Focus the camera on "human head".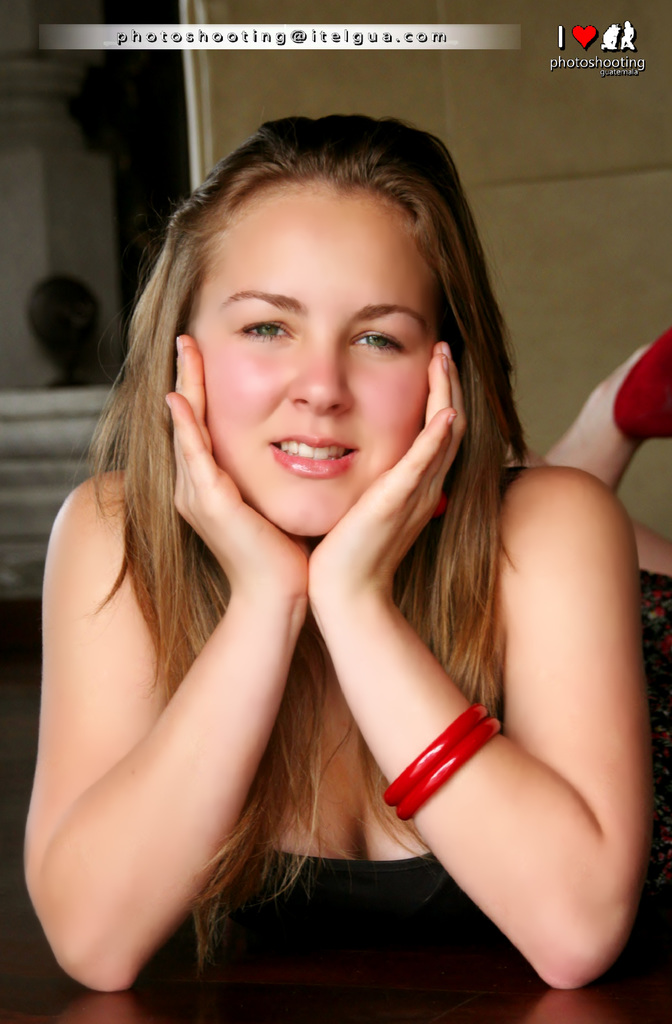
Focus region: [143,108,479,524].
